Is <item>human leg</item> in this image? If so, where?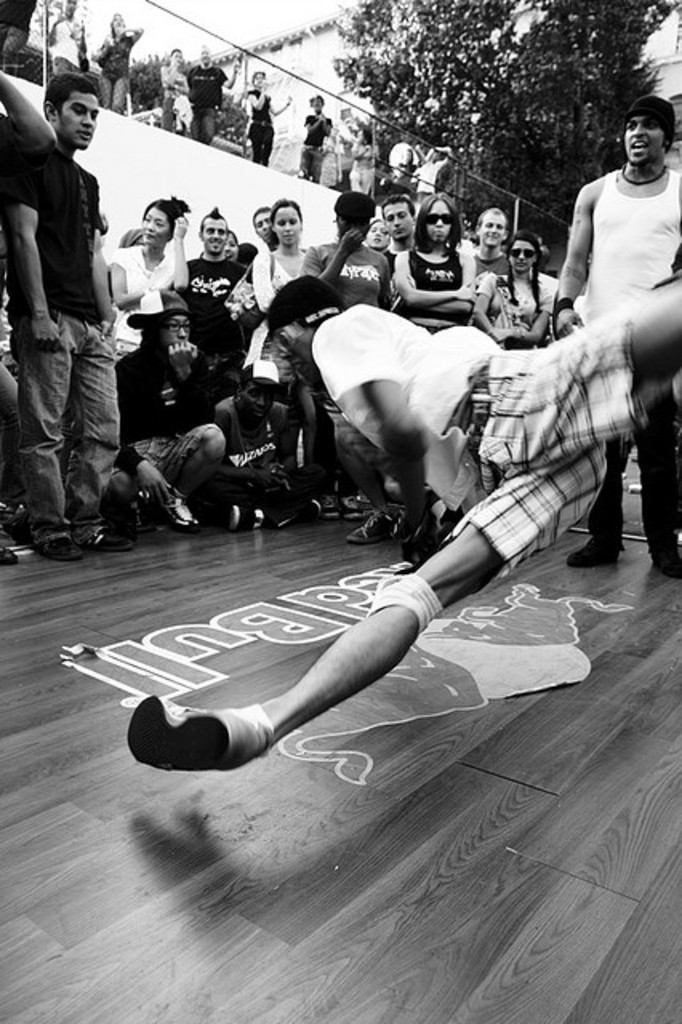
Yes, at <box>210,462,328,531</box>.
